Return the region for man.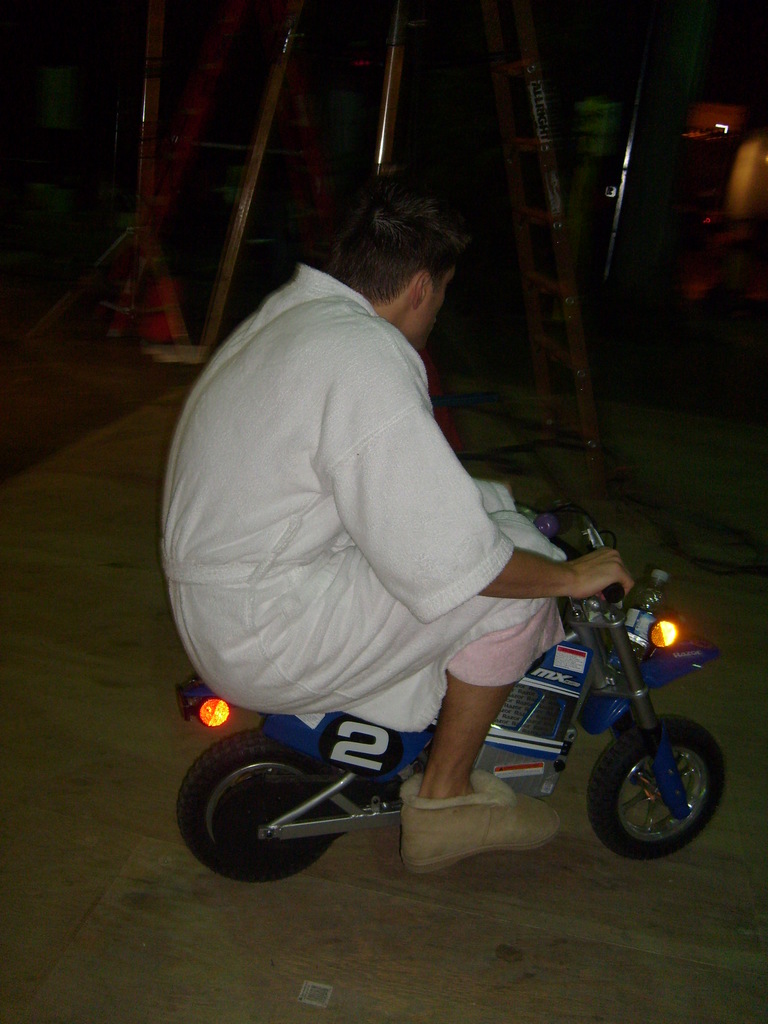
BBox(165, 102, 623, 860).
